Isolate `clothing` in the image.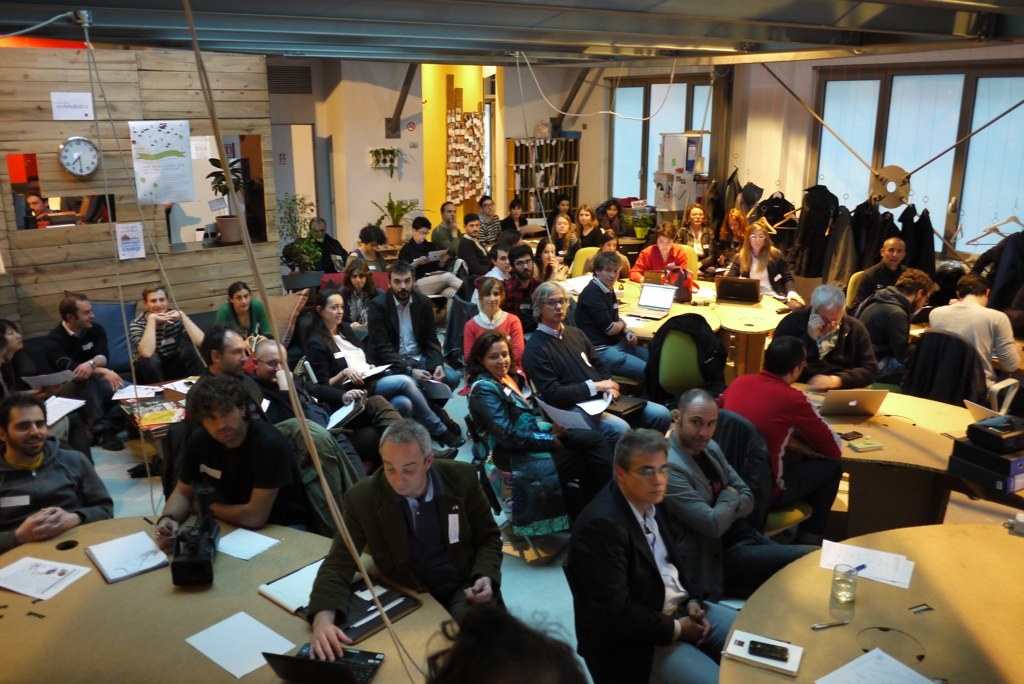
Isolated region: x1=518 y1=326 x2=675 y2=442.
